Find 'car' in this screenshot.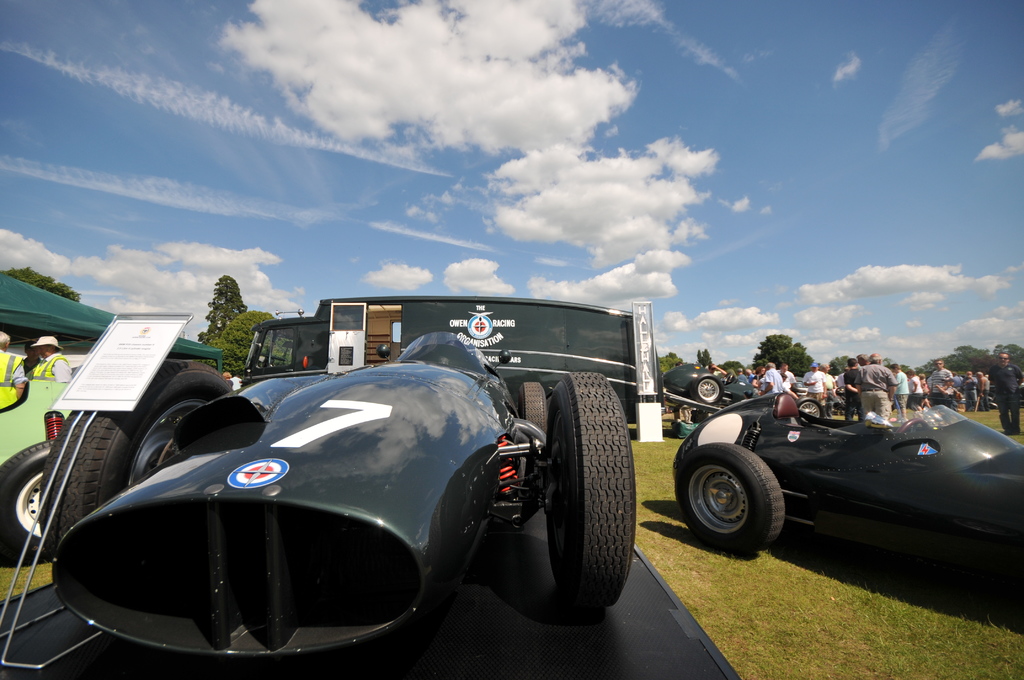
The bounding box for 'car' is x1=0 y1=269 x2=220 y2=554.
